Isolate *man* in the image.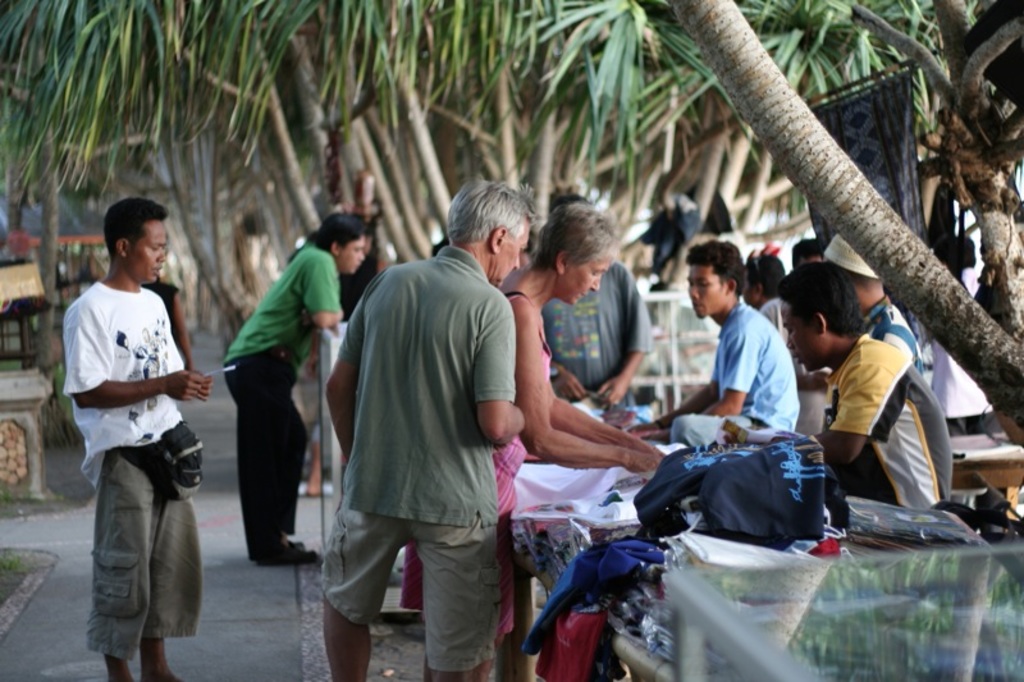
Isolated region: 776/258/945/512.
